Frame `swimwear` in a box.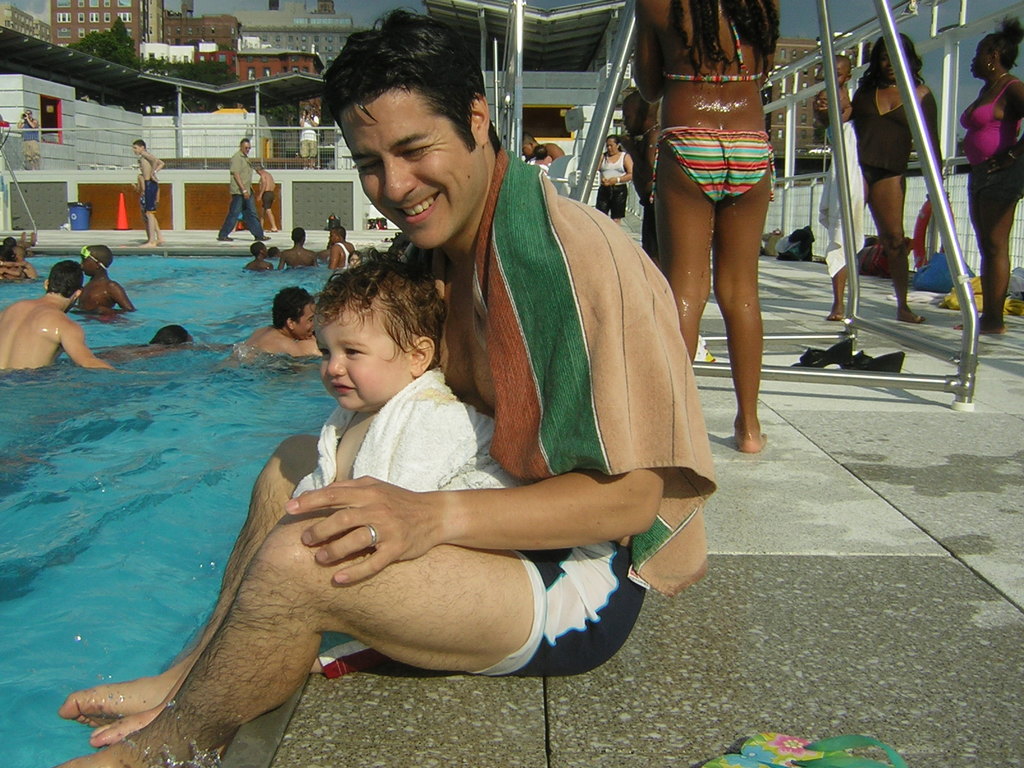
left=594, top=148, right=630, bottom=221.
